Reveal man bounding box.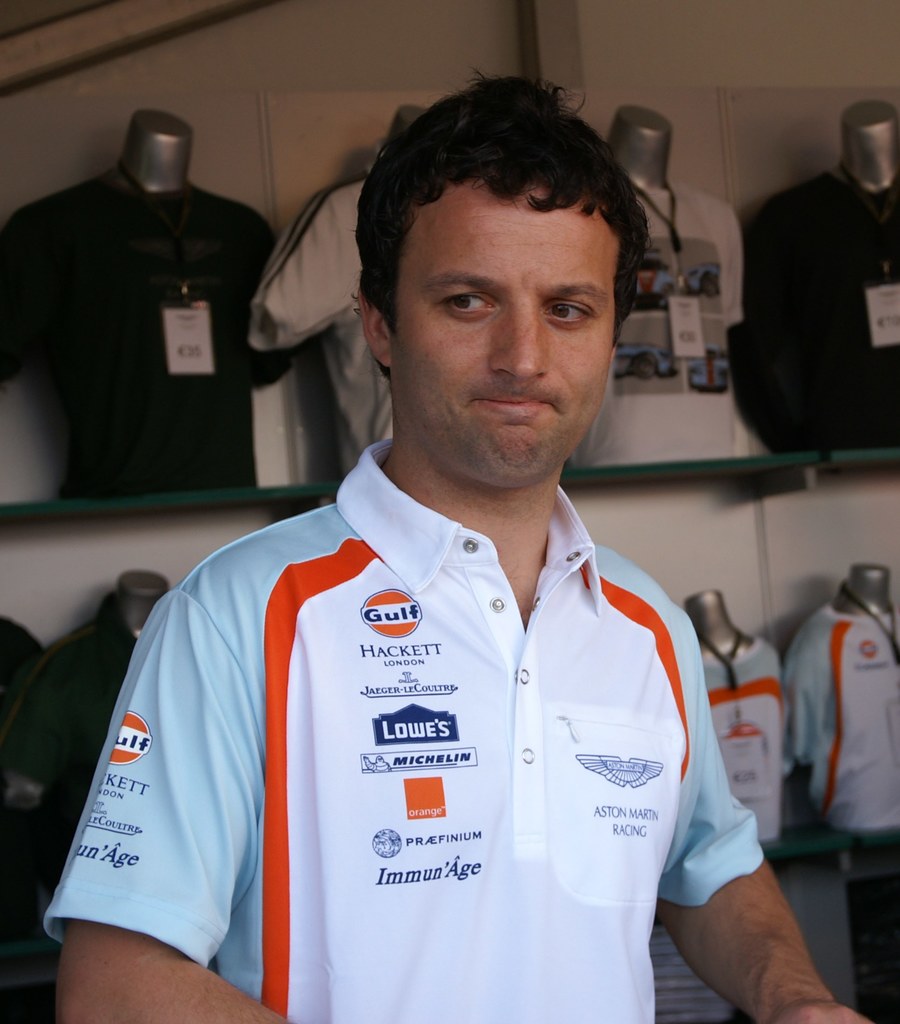
Revealed: rect(88, 48, 766, 1023).
